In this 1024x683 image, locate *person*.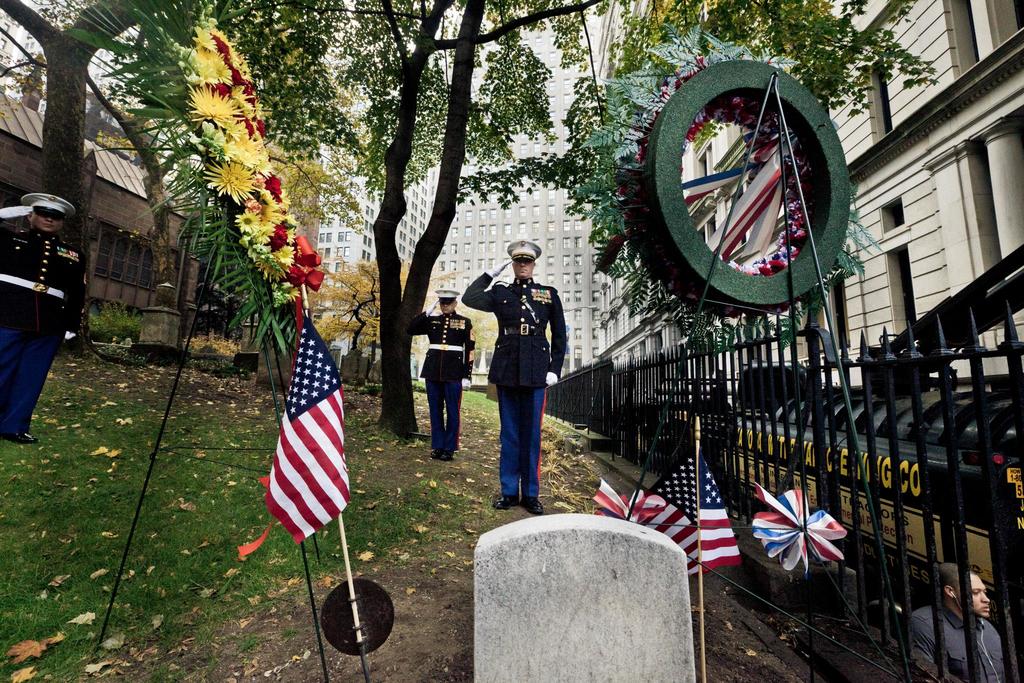
Bounding box: {"x1": 479, "y1": 236, "x2": 564, "y2": 521}.
